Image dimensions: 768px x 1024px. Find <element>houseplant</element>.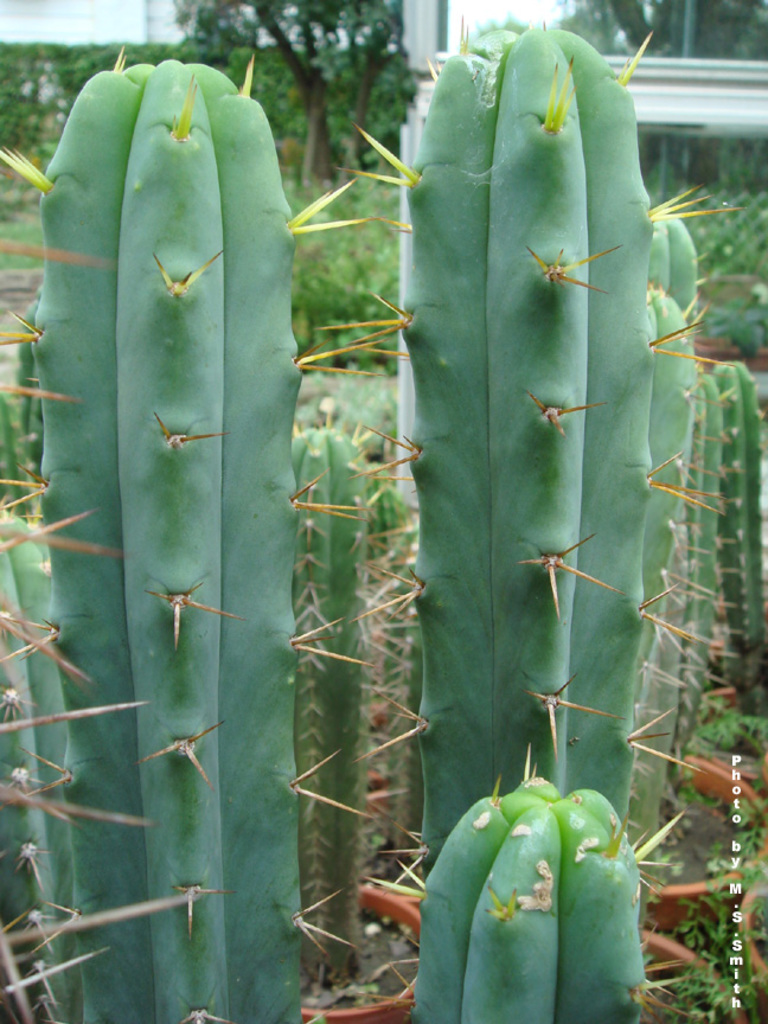
l=271, t=425, r=429, b=1023.
